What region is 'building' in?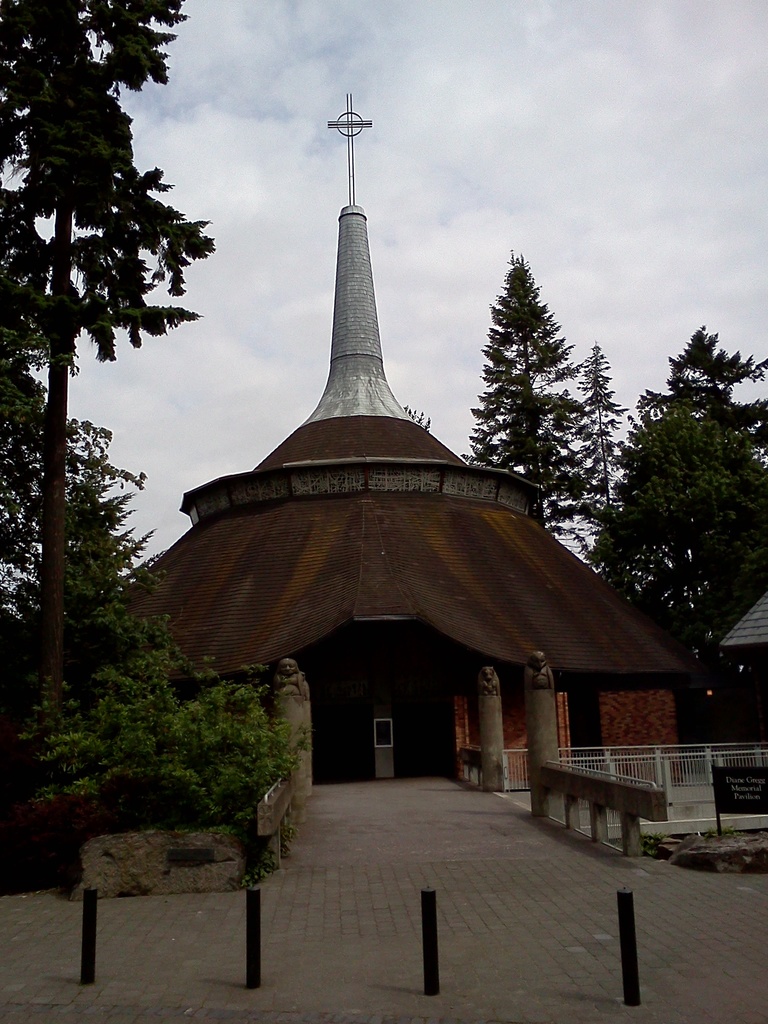
(x1=715, y1=582, x2=767, y2=750).
